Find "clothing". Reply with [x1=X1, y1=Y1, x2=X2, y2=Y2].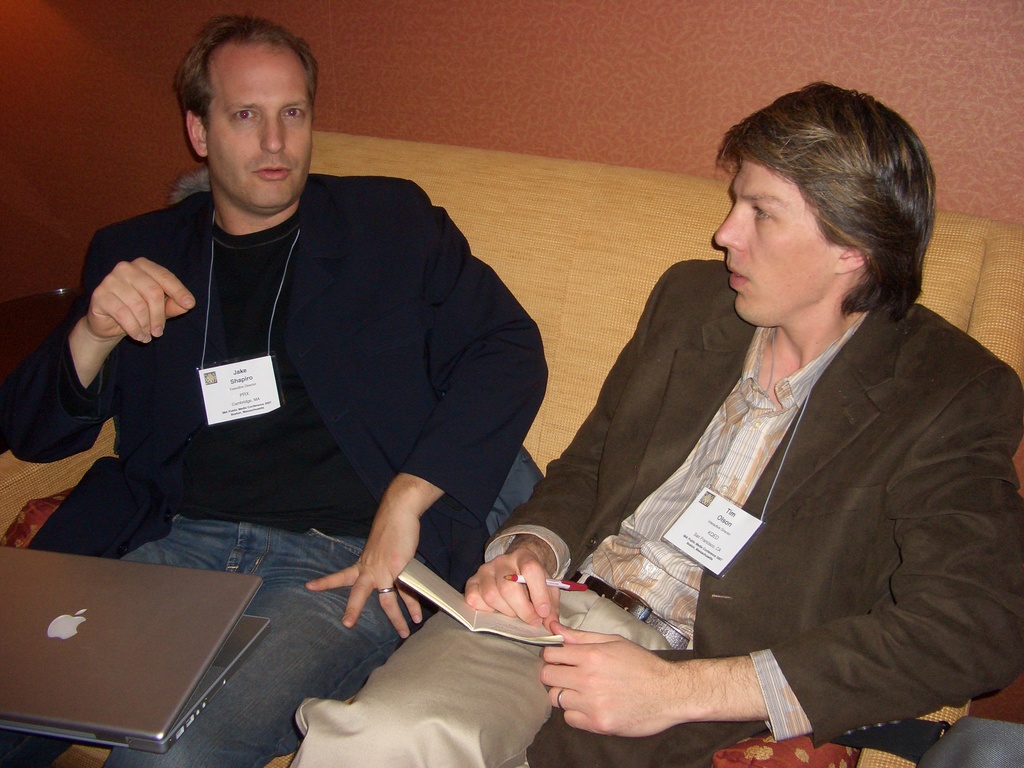
[x1=40, y1=122, x2=547, y2=648].
